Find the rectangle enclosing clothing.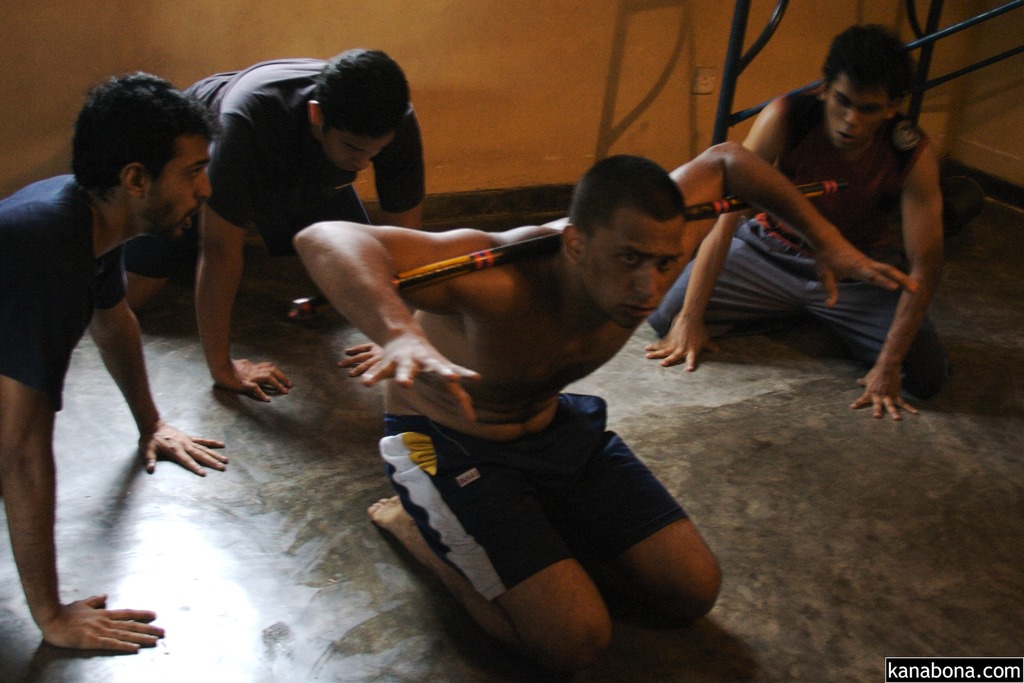
(left=175, top=59, right=429, bottom=234).
